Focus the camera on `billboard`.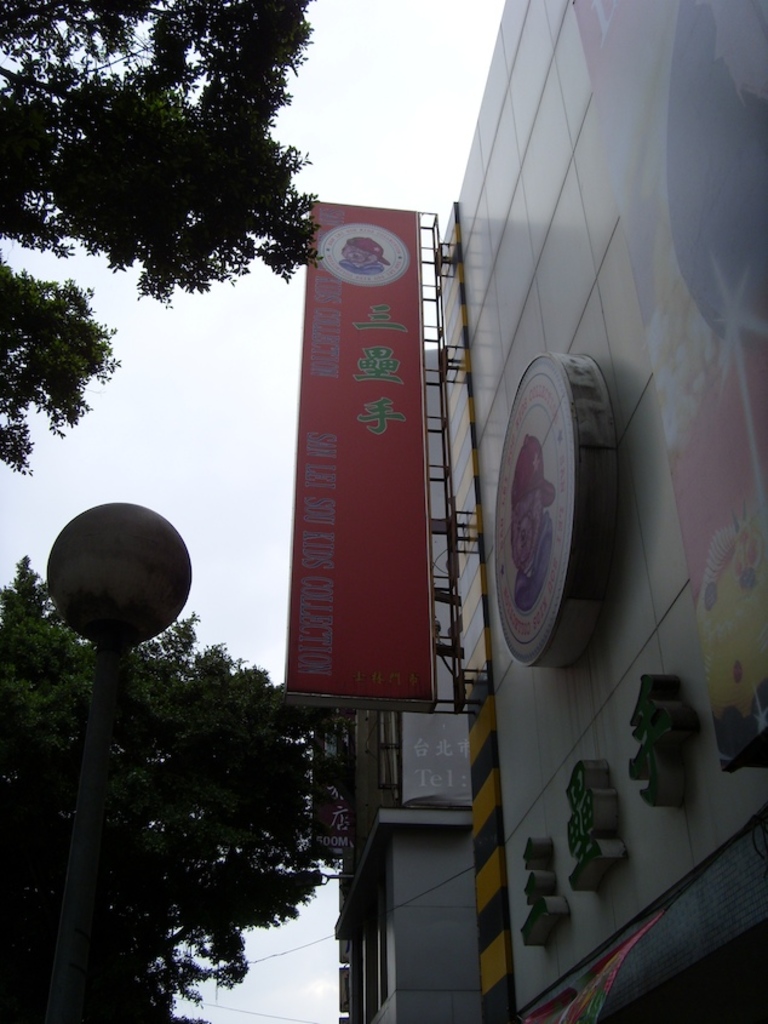
Focus region: {"left": 516, "top": 0, "right": 767, "bottom": 991}.
